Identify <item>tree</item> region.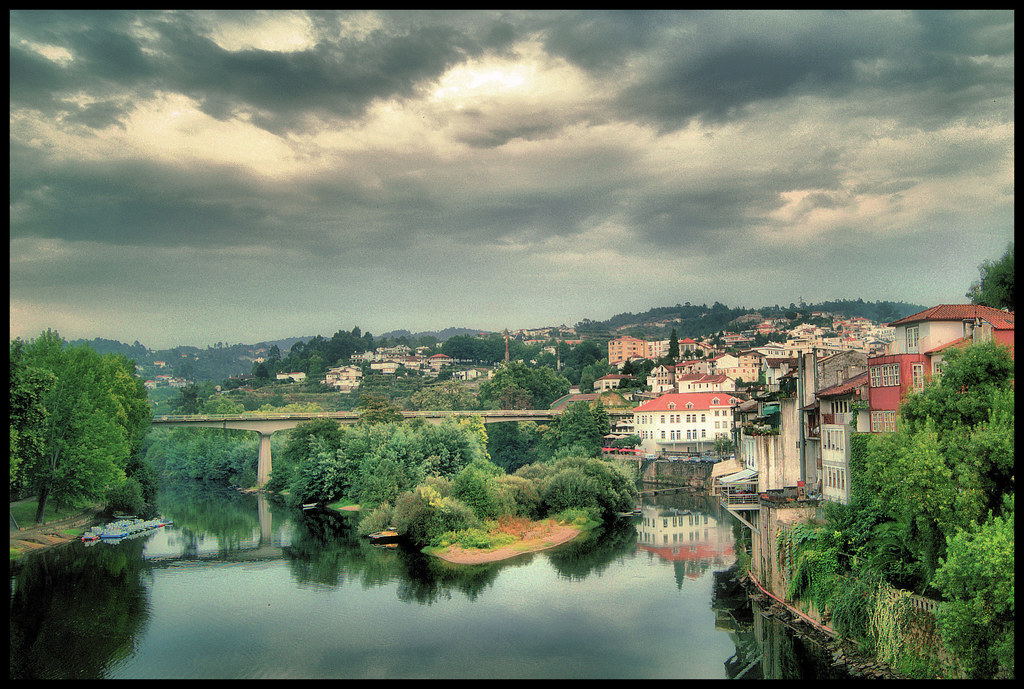
Region: x1=902, y1=386, x2=986, y2=430.
